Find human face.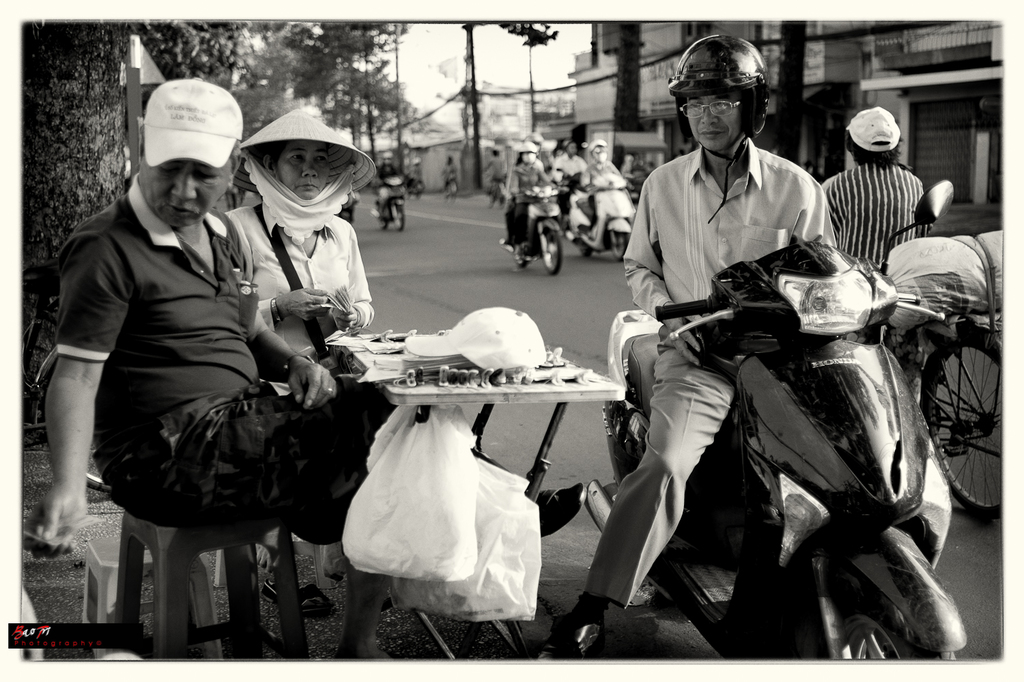
l=683, t=96, r=738, b=154.
